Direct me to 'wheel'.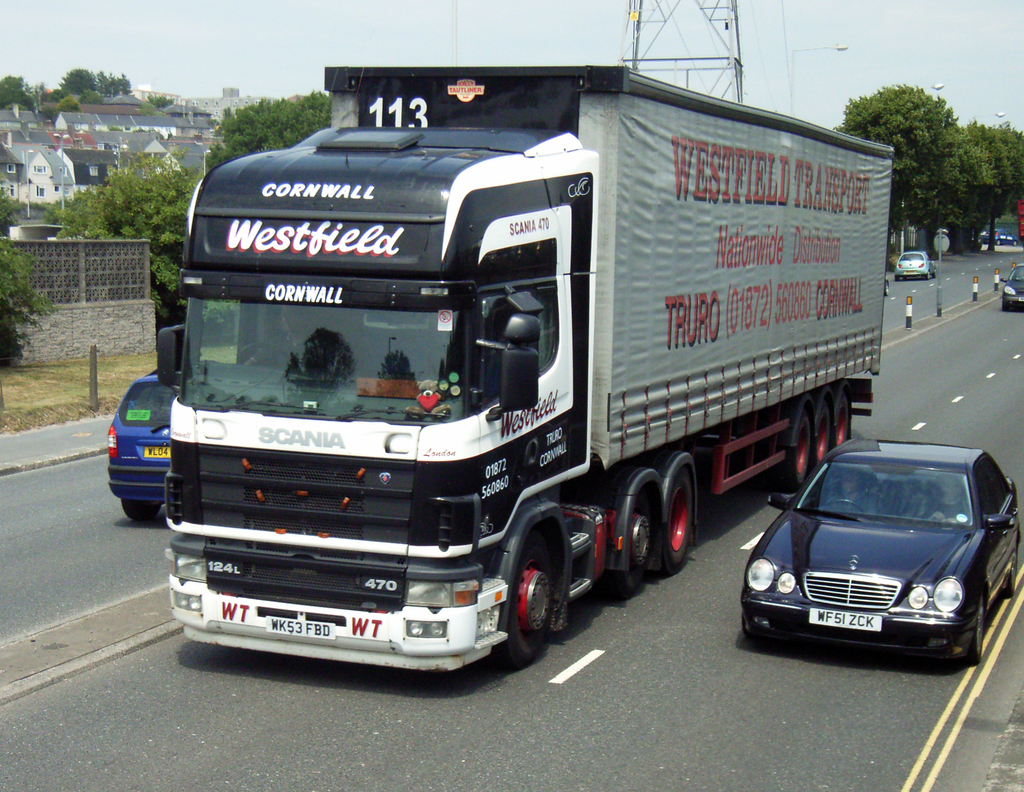
Direction: crop(785, 423, 817, 490).
